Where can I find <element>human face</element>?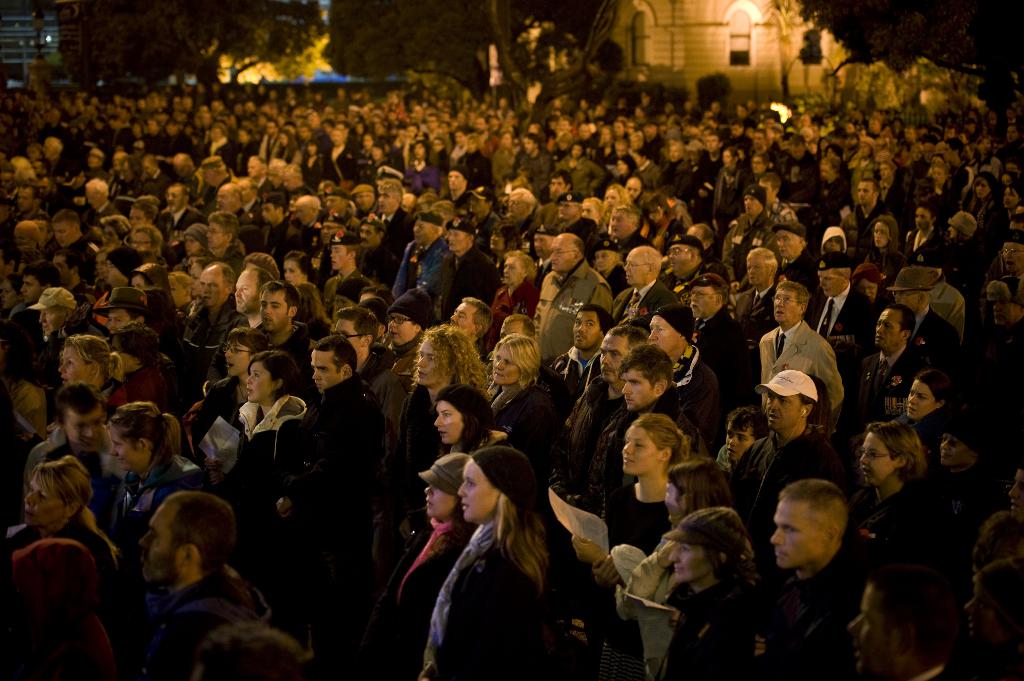
You can find it at <bbox>873, 309, 900, 350</bbox>.
